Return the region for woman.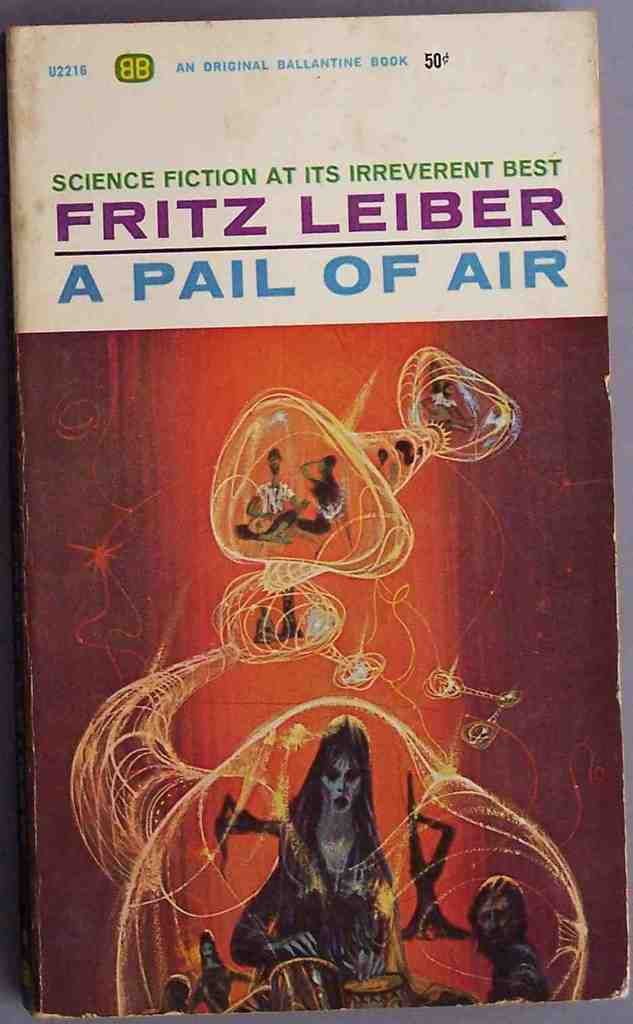
crop(191, 931, 254, 1015).
